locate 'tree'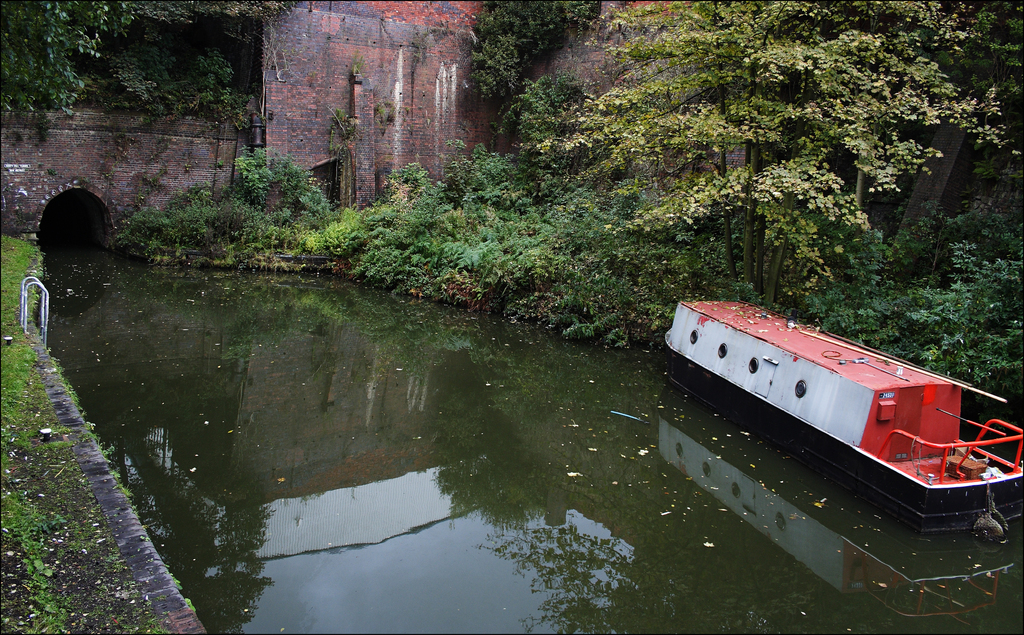
box=[456, 0, 575, 106]
